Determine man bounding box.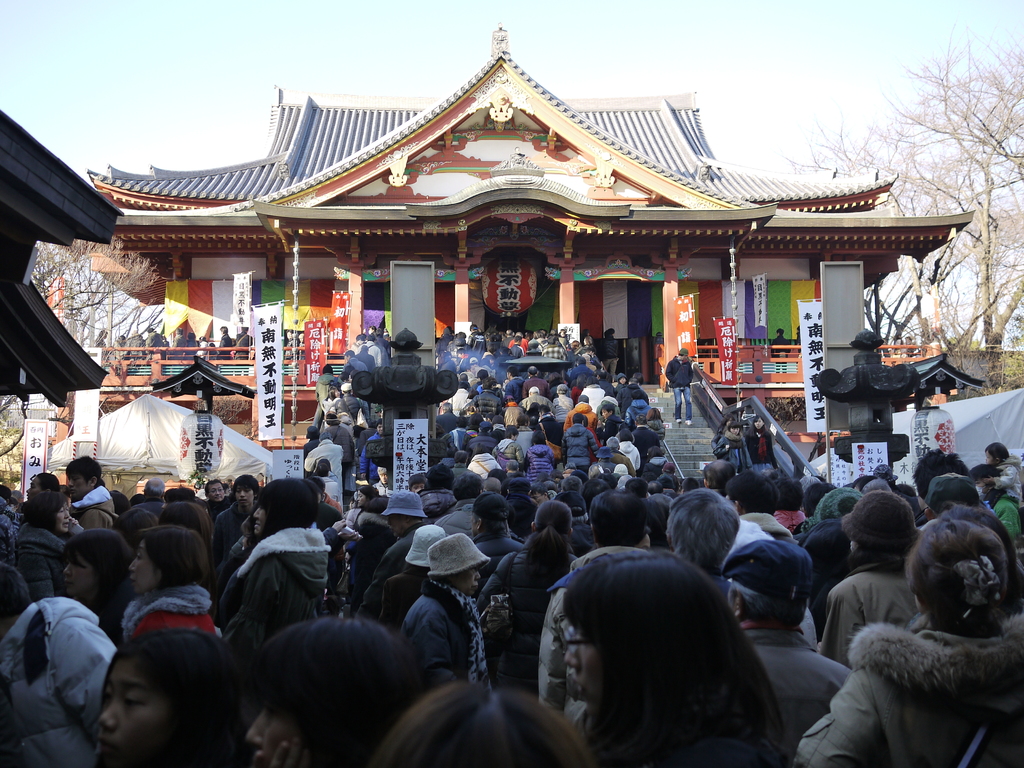
Determined: [x1=147, y1=326, x2=166, y2=360].
